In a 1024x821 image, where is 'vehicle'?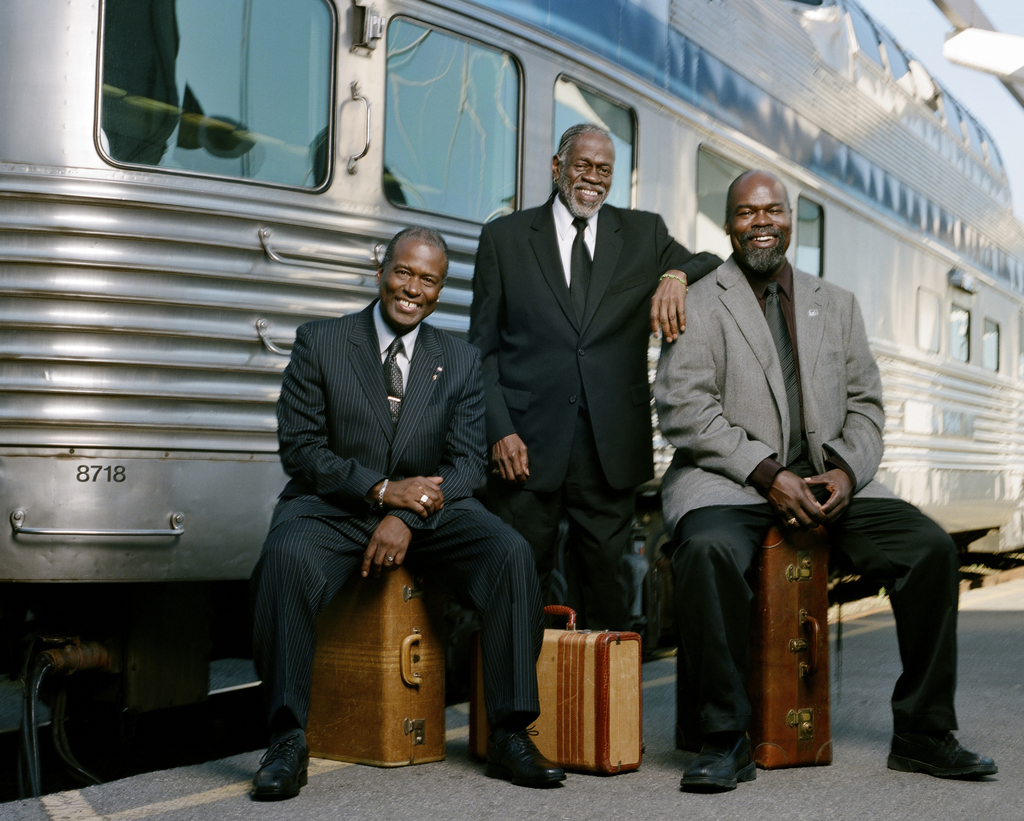
crop(0, 0, 1023, 793).
